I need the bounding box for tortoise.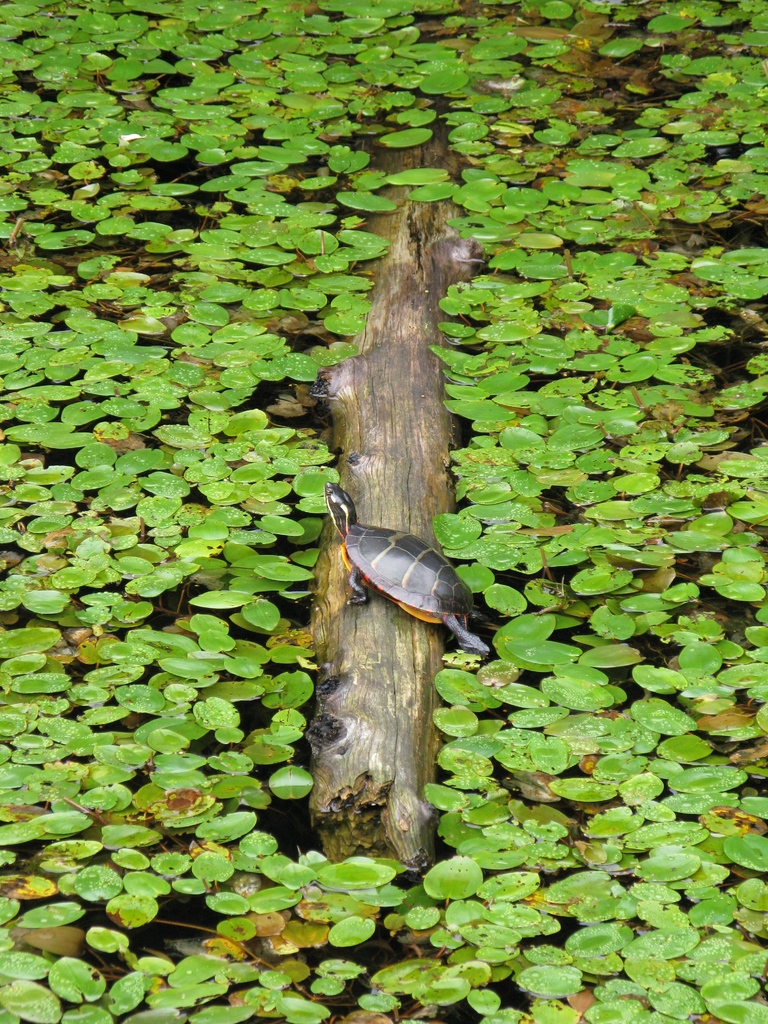
Here it is: bbox=[322, 476, 493, 659].
